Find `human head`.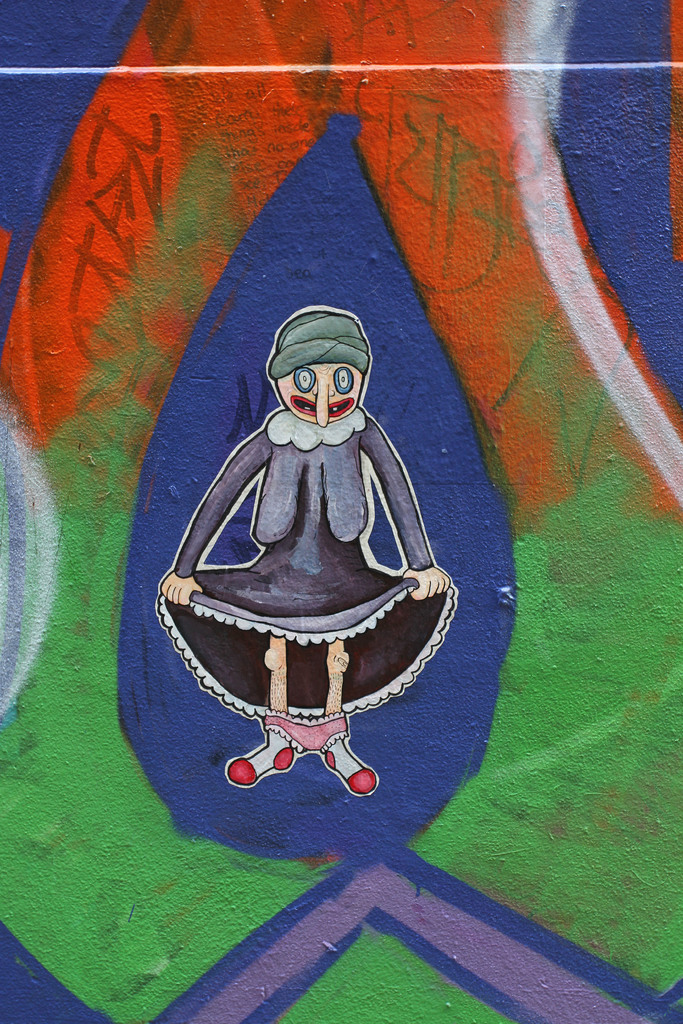
x1=262 y1=313 x2=373 y2=424.
